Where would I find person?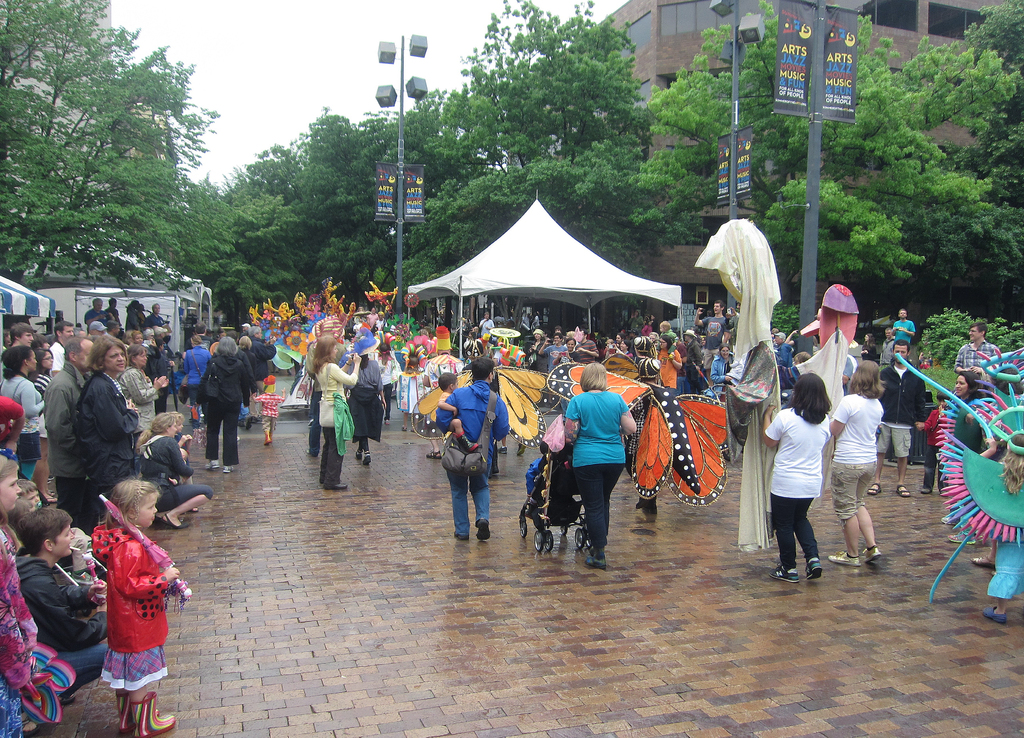
At l=868, t=344, r=925, b=498.
